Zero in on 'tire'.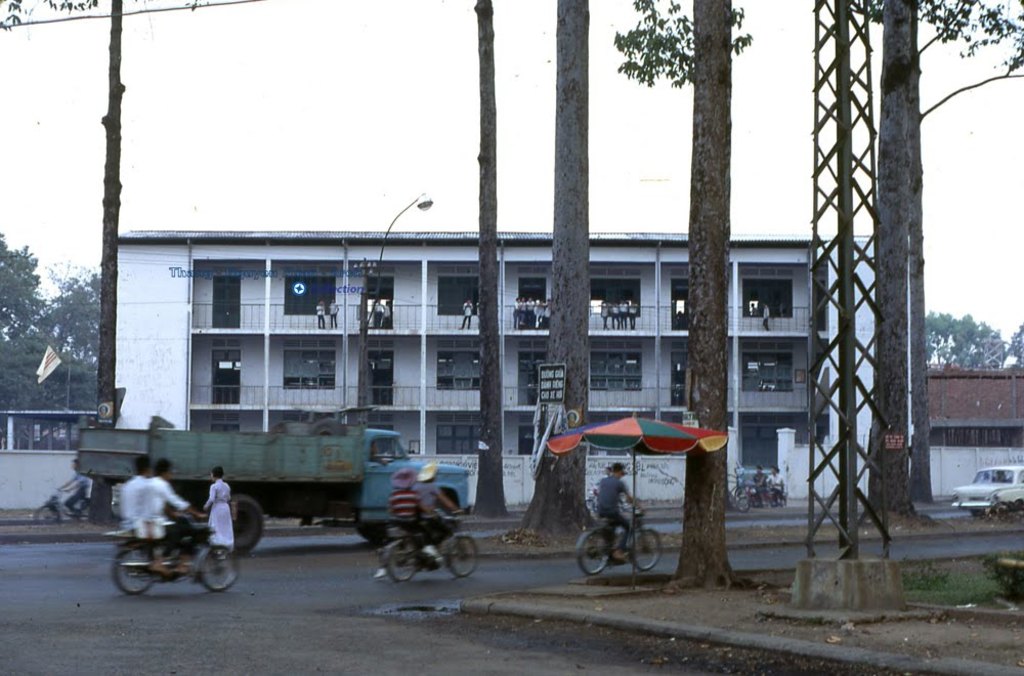
Zeroed in: <box>580,530,607,577</box>.
